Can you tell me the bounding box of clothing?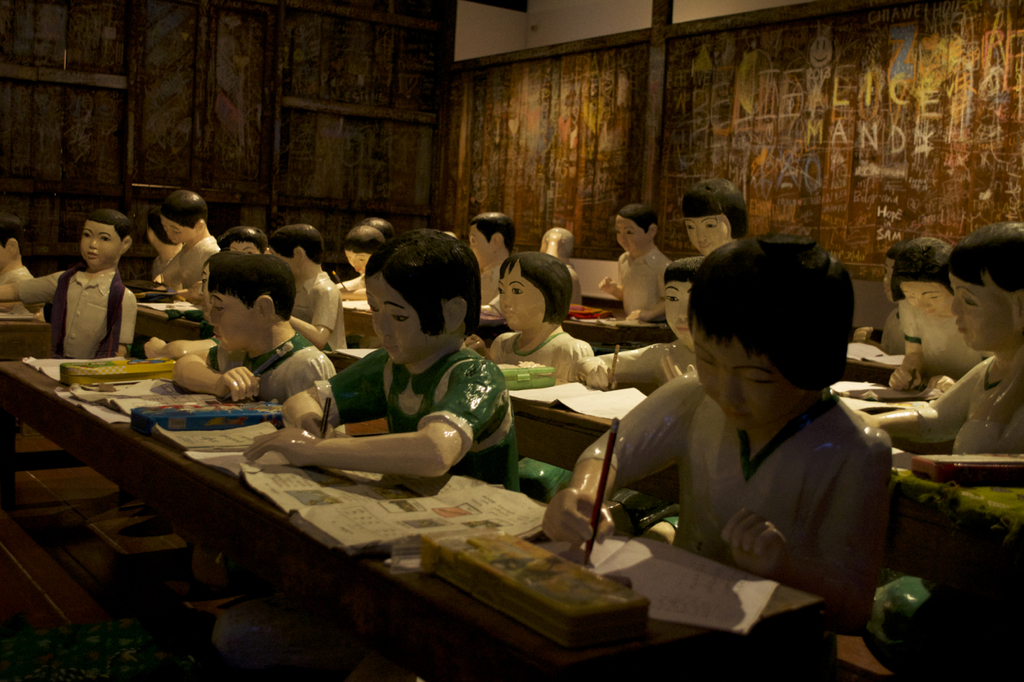
rect(619, 253, 668, 305).
